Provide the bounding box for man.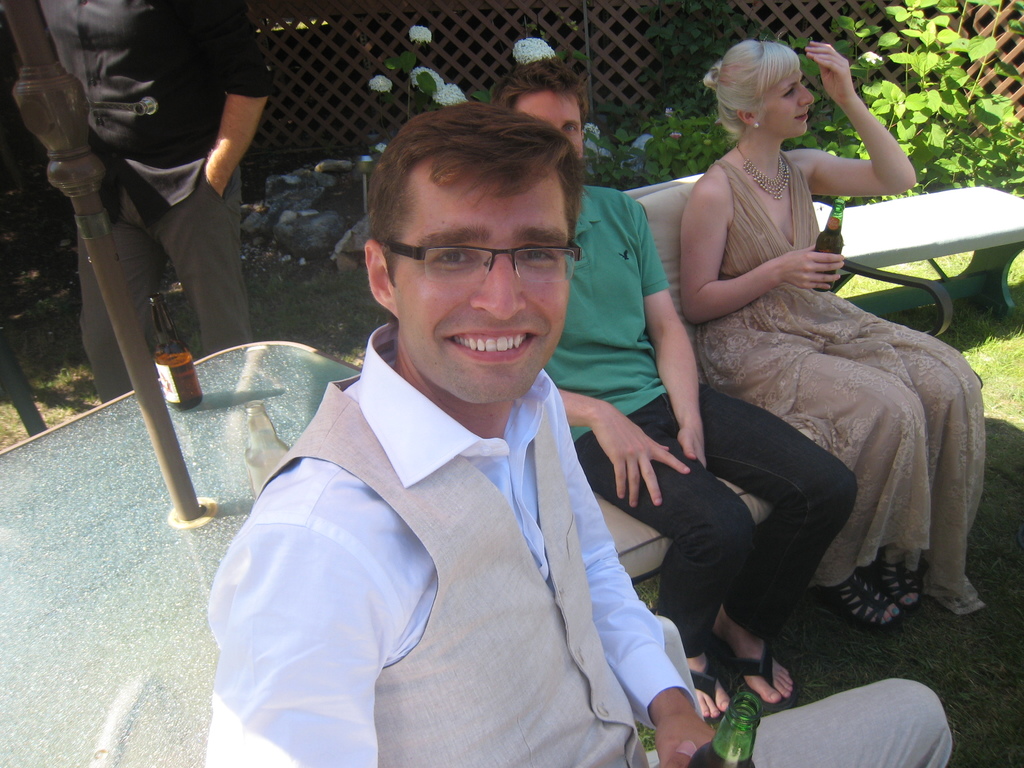
bbox=[493, 56, 863, 729].
